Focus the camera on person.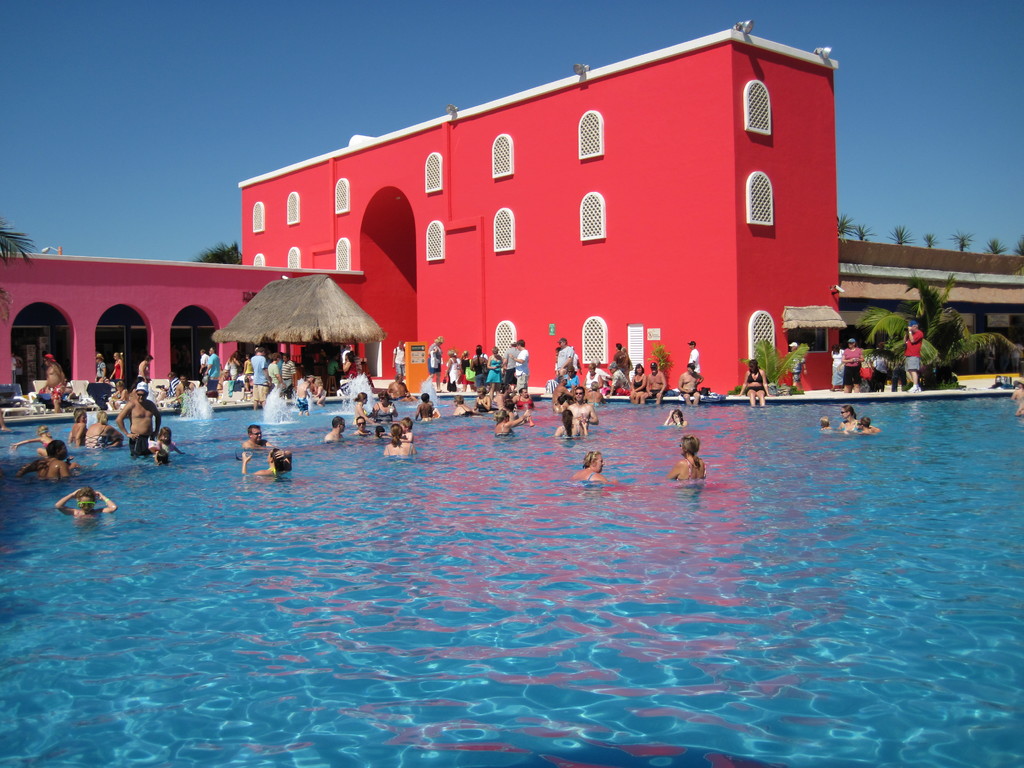
Focus region: bbox=[907, 321, 924, 392].
